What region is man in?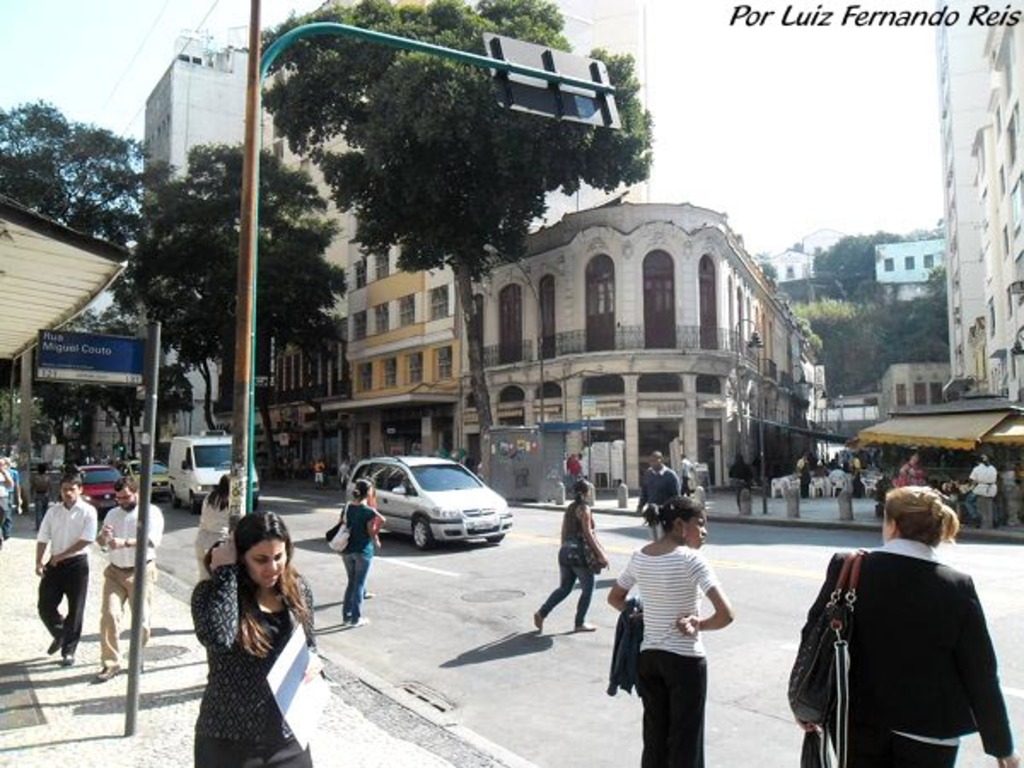
<region>24, 478, 108, 679</region>.
